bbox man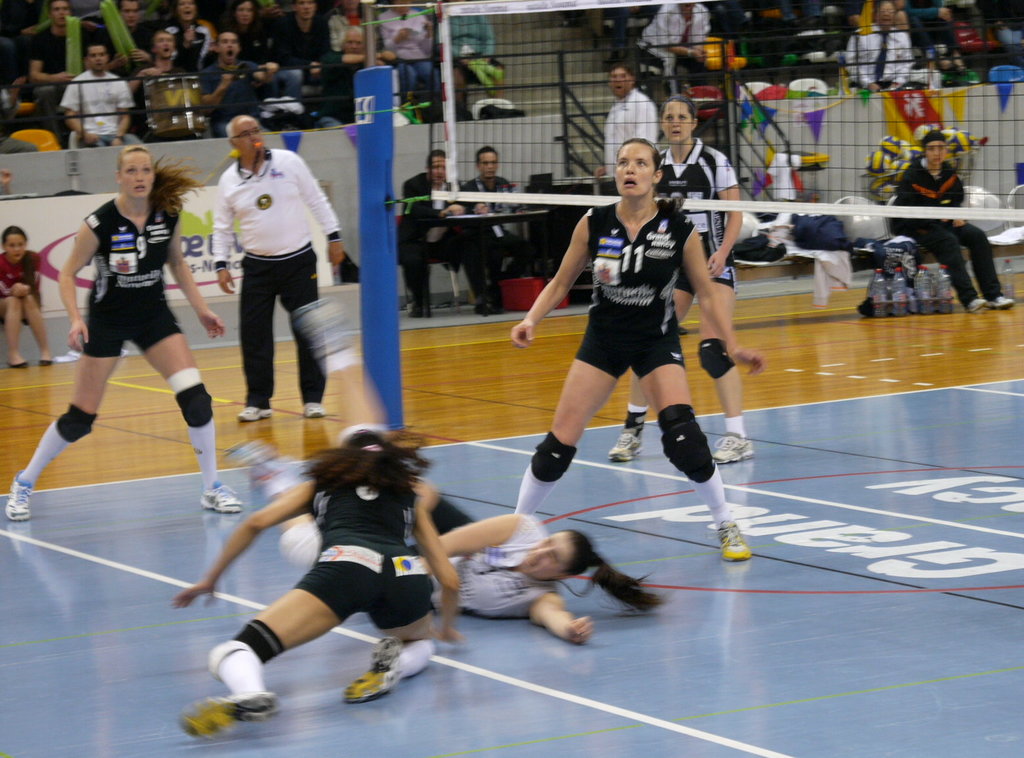
crop(192, 131, 331, 427)
